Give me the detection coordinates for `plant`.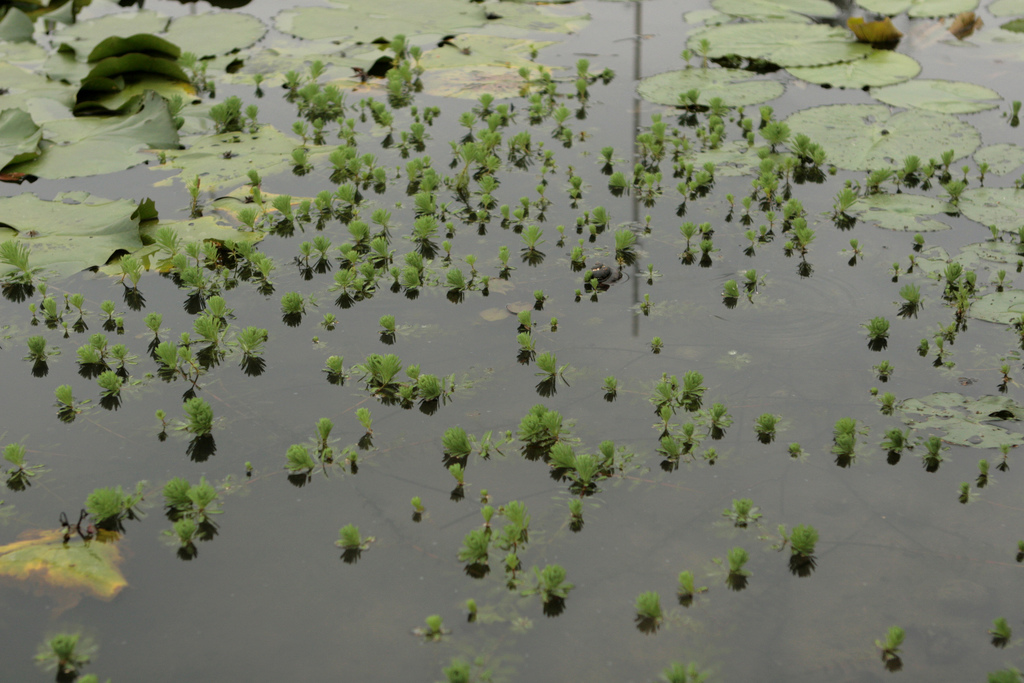
x1=678, y1=561, x2=692, y2=597.
